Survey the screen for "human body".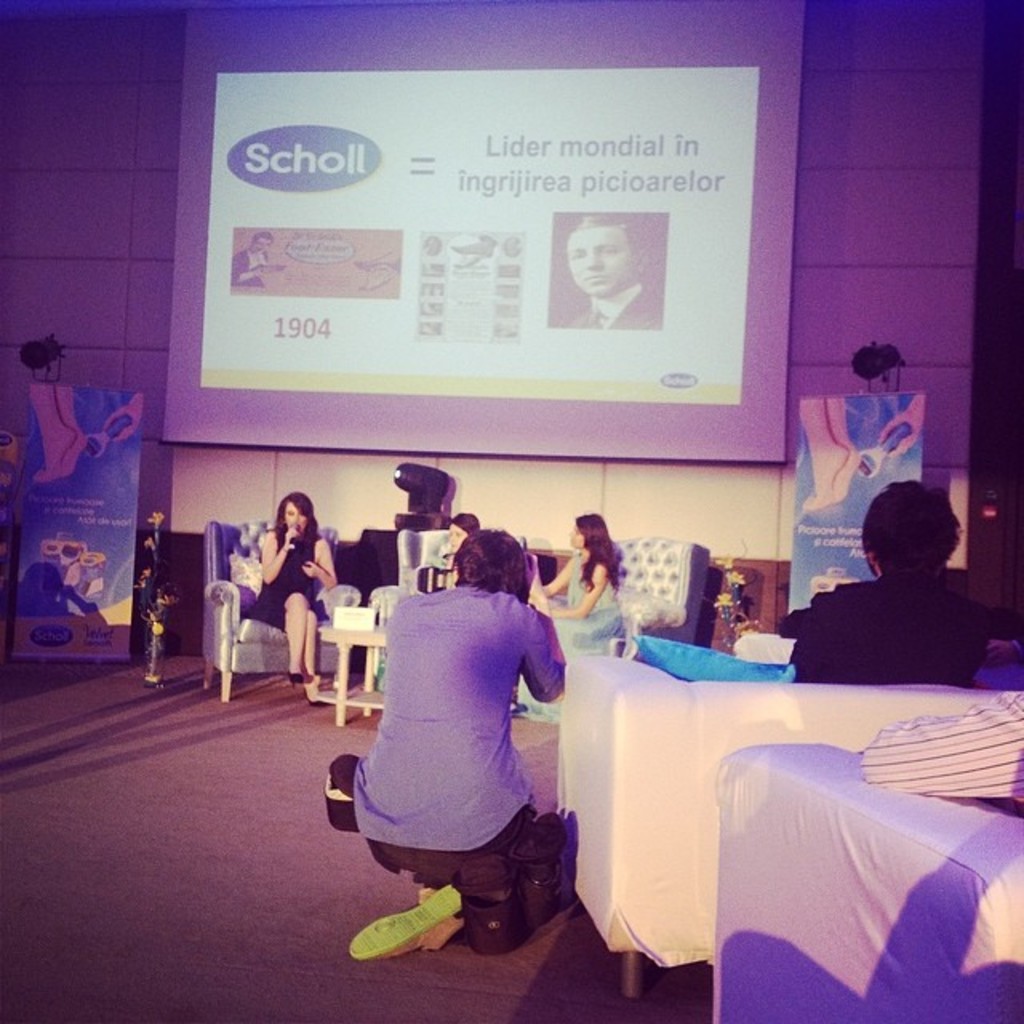
Survey found: 251/523/338/686.
